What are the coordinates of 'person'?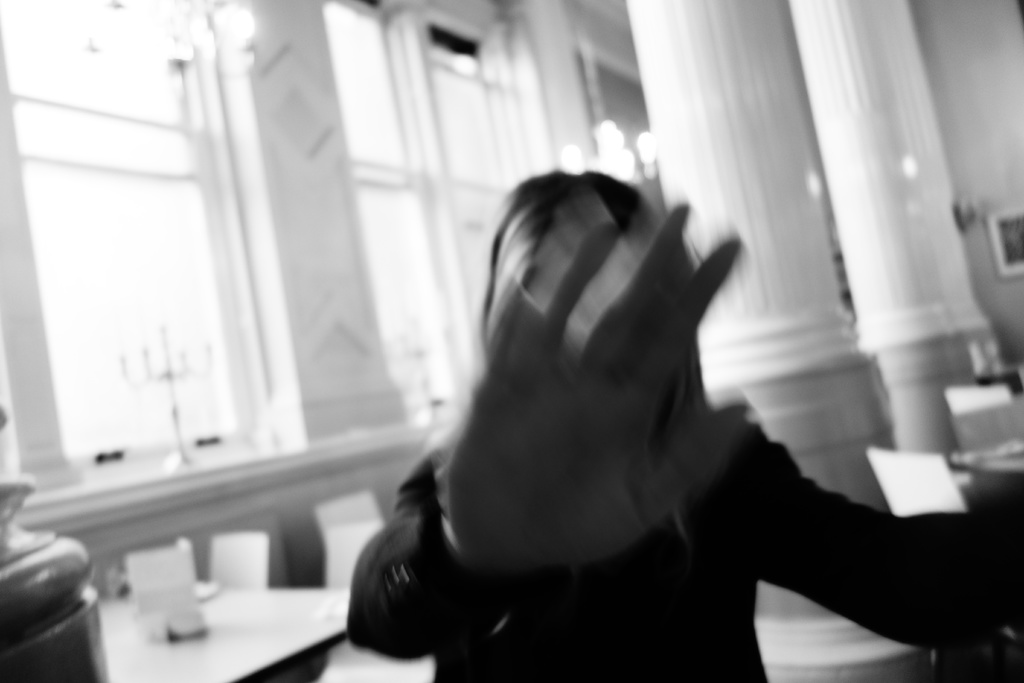
rect(334, 149, 1021, 682).
